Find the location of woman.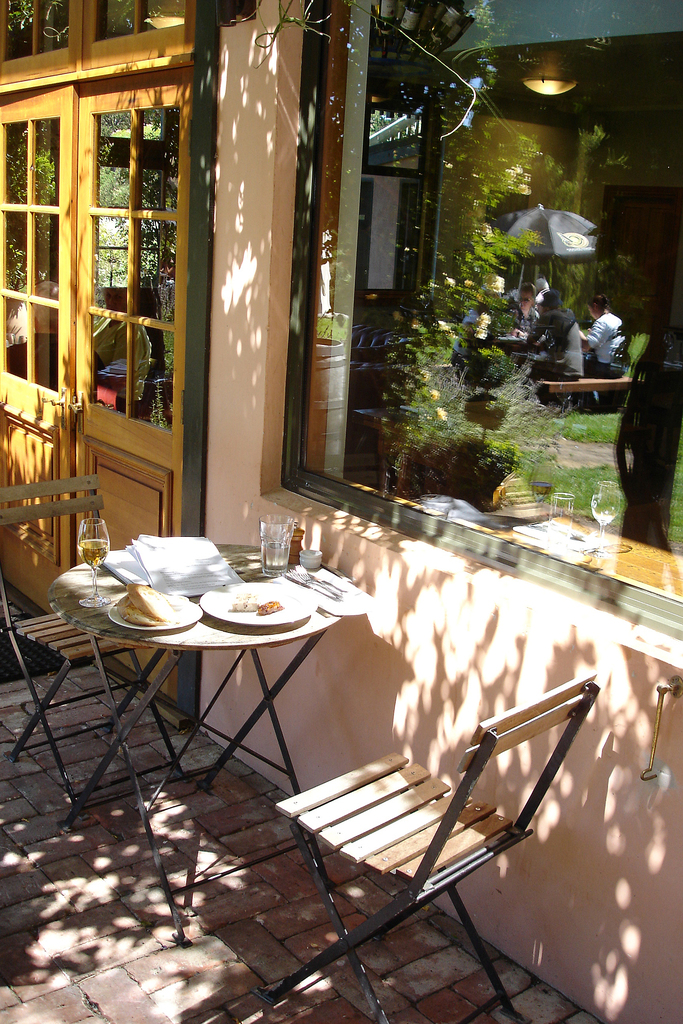
Location: (447, 297, 499, 372).
